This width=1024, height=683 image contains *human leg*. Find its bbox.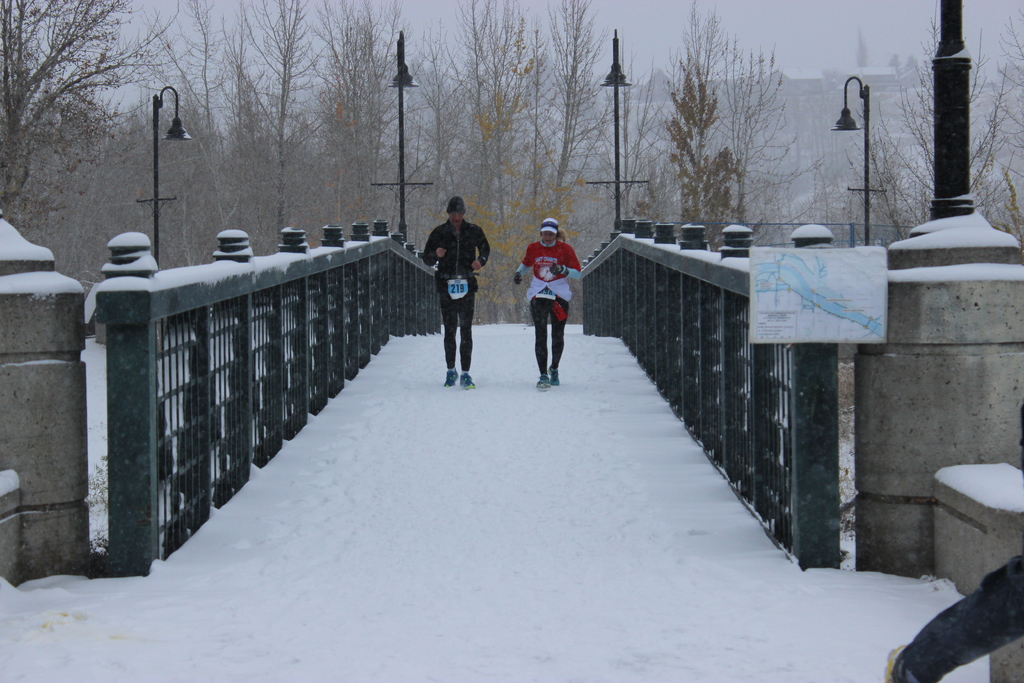
Rect(438, 302, 456, 390).
